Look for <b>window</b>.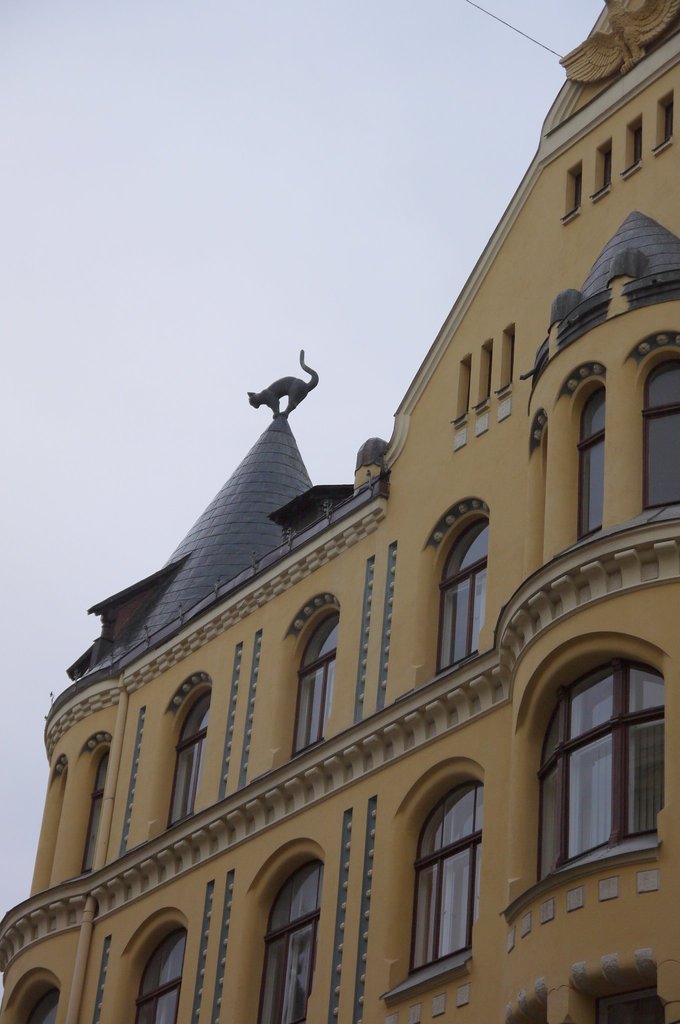
Found: detection(593, 134, 610, 202).
